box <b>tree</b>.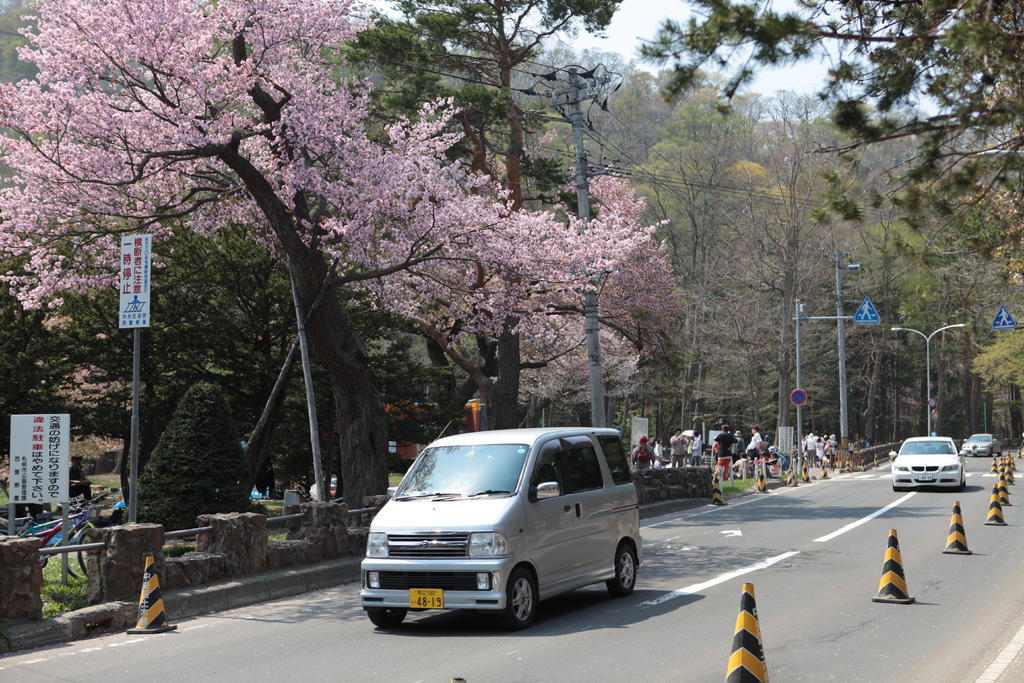
(632, 0, 1023, 295).
